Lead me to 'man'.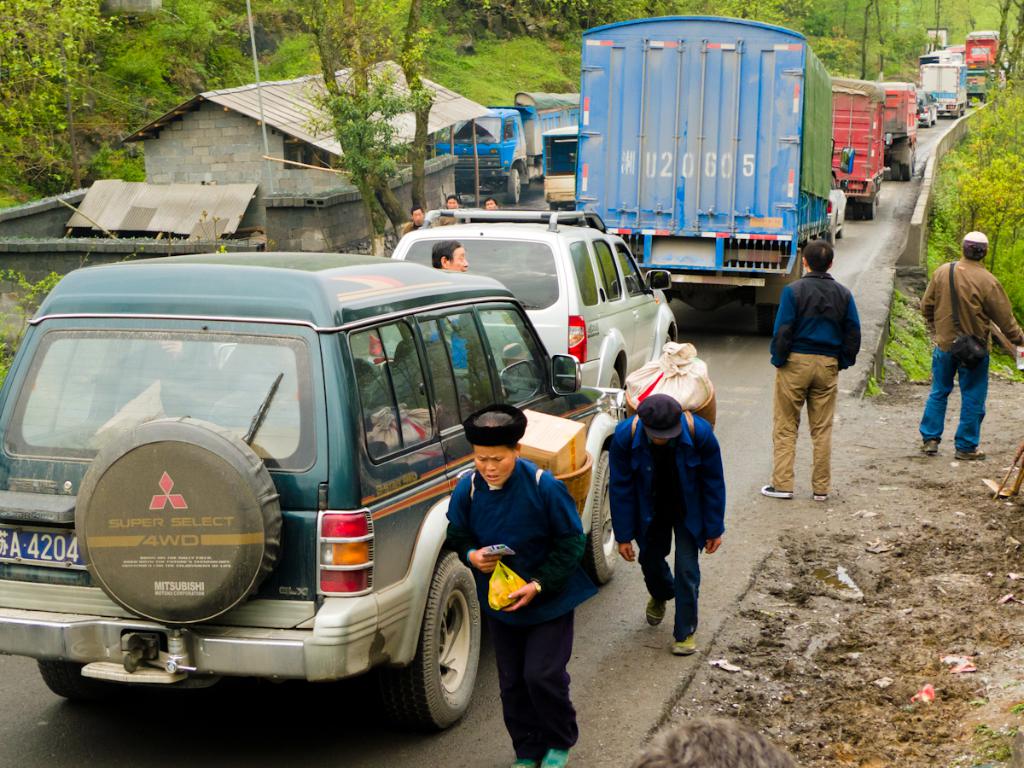
Lead to 922:206:1011:470.
